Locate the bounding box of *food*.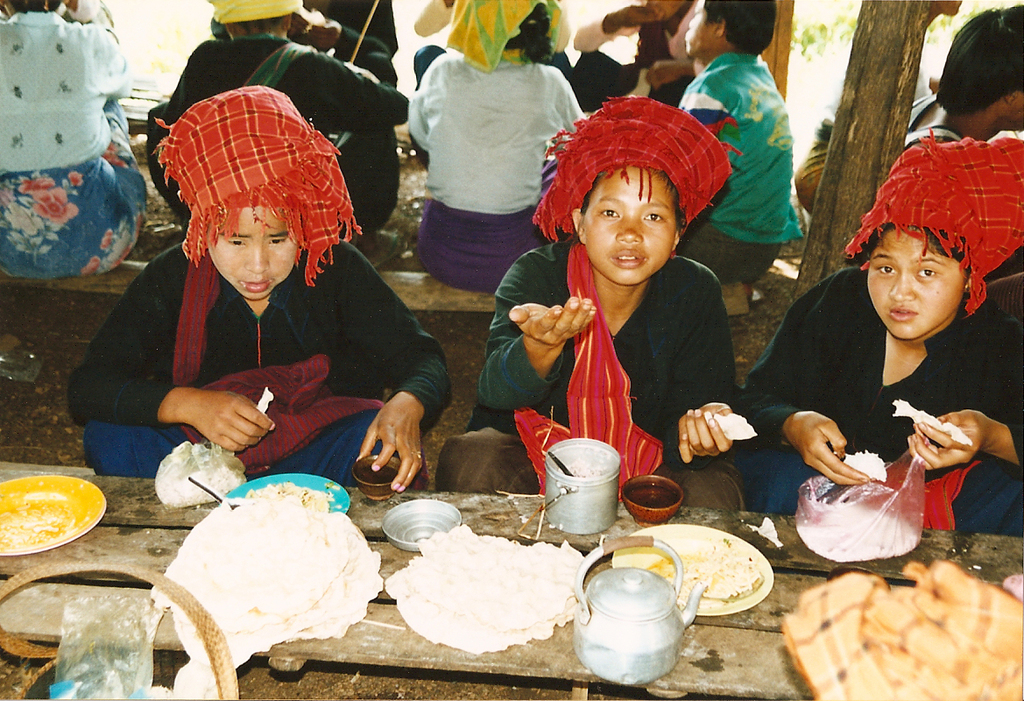
Bounding box: [223, 471, 335, 513].
